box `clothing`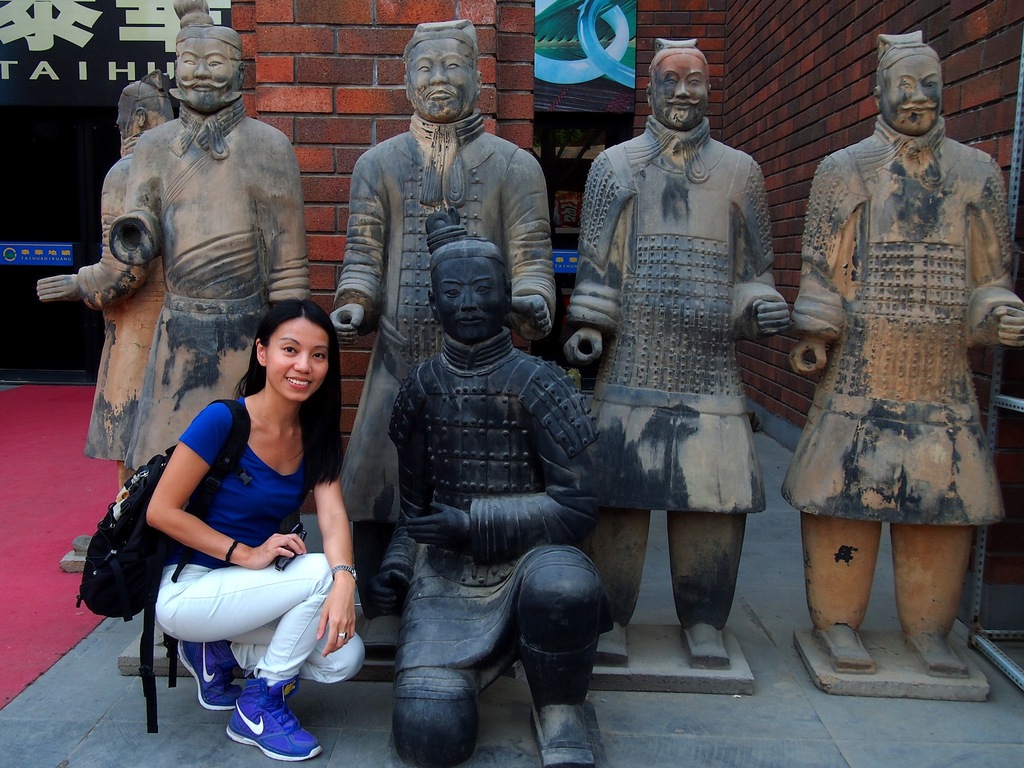
[83, 150, 170, 468]
